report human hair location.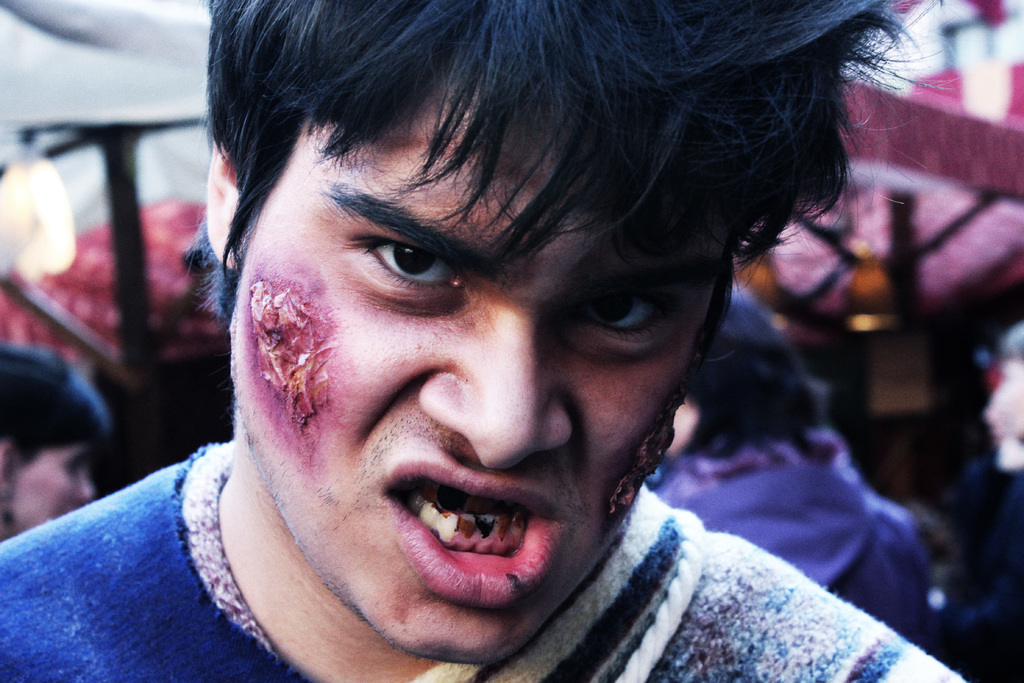
Report: bbox=[993, 325, 1023, 366].
